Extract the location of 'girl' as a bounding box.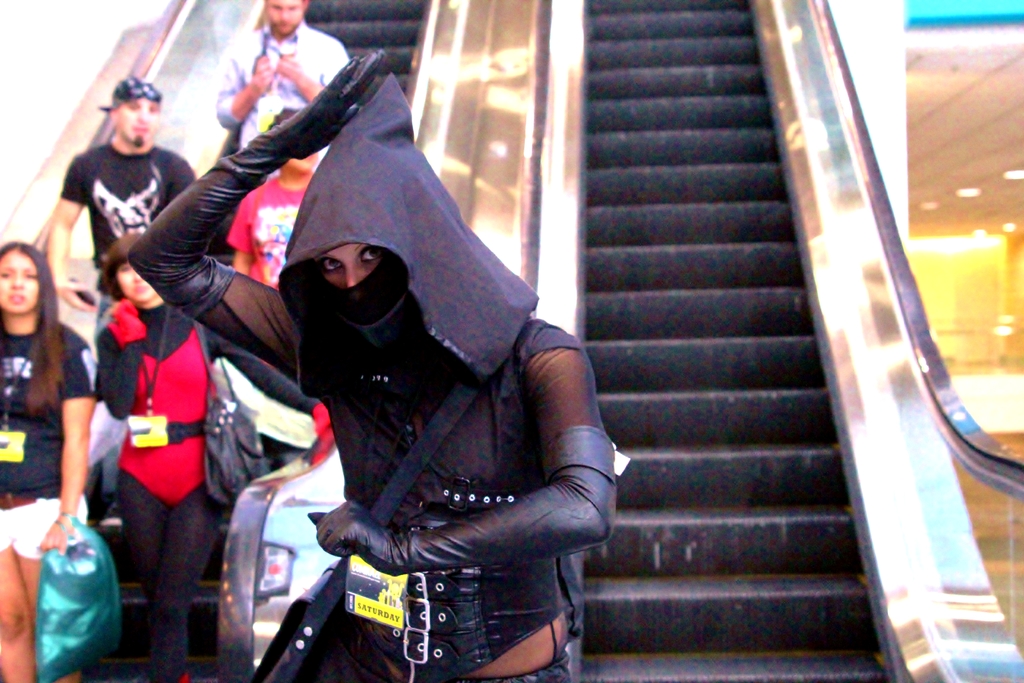
88, 229, 225, 682.
